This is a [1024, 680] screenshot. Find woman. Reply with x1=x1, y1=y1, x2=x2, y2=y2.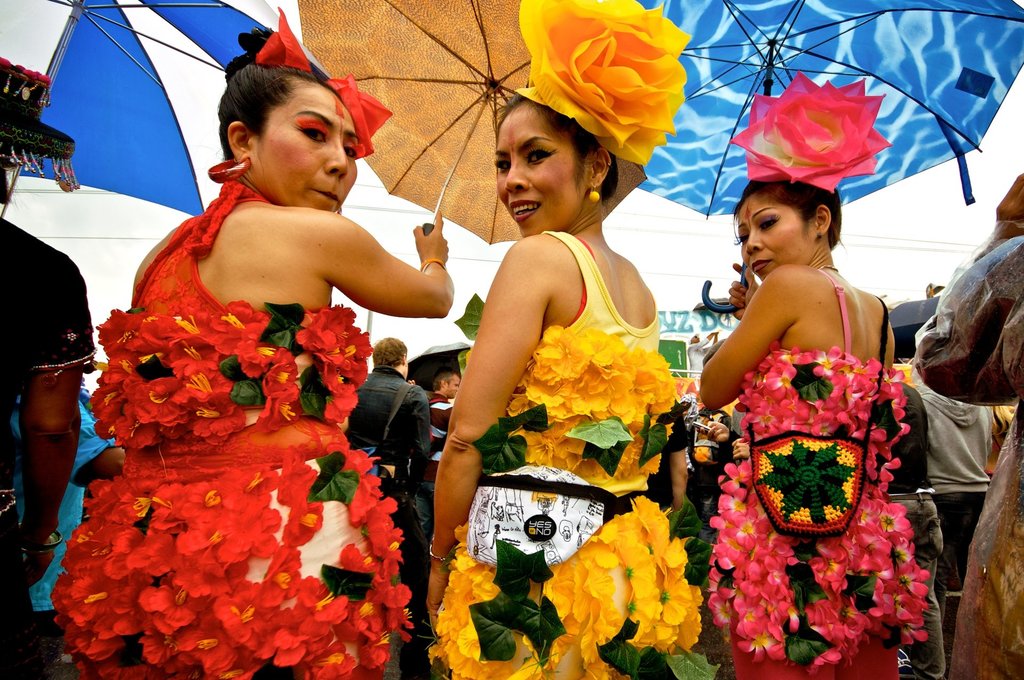
x1=693, y1=147, x2=929, y2=649.
